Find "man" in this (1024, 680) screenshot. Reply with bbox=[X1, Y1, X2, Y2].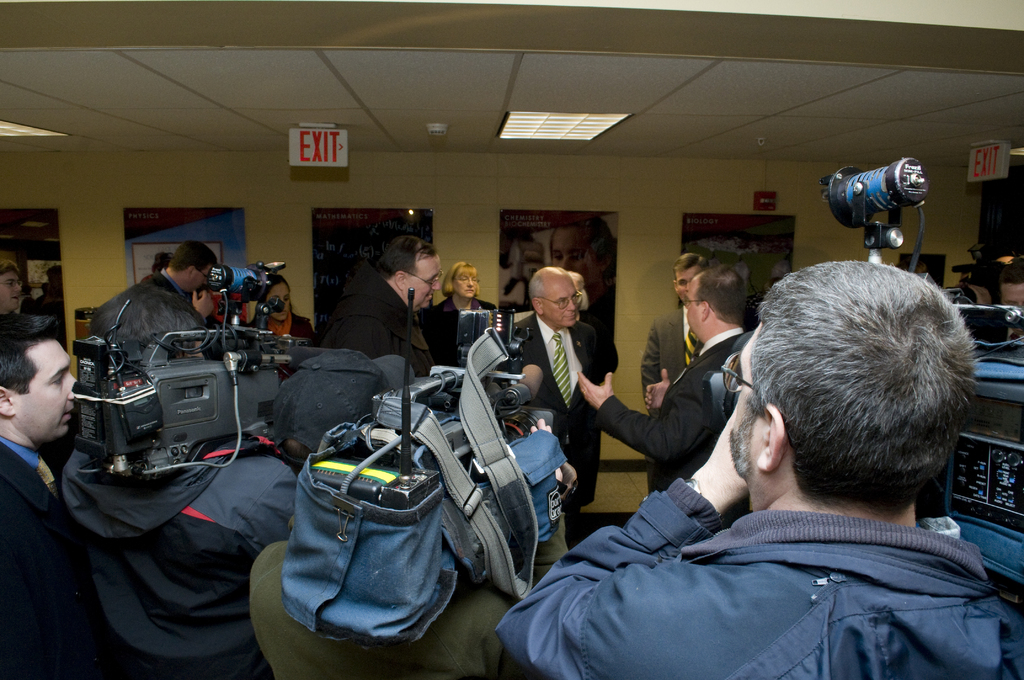
bbox=[1, 305, 156, 679].
